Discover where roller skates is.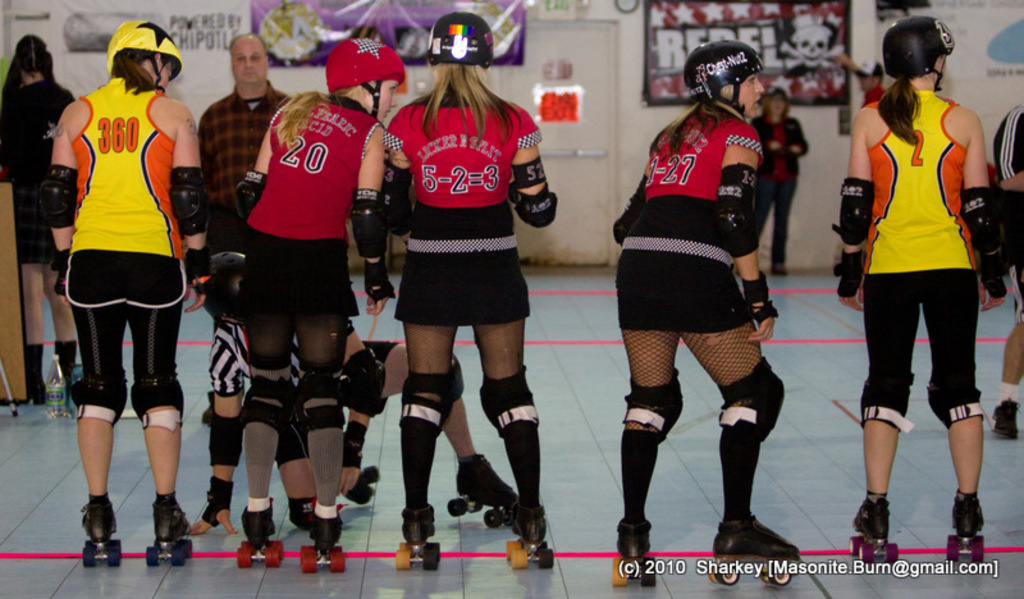
Discovered at rect(78, 491, 125, 567).
